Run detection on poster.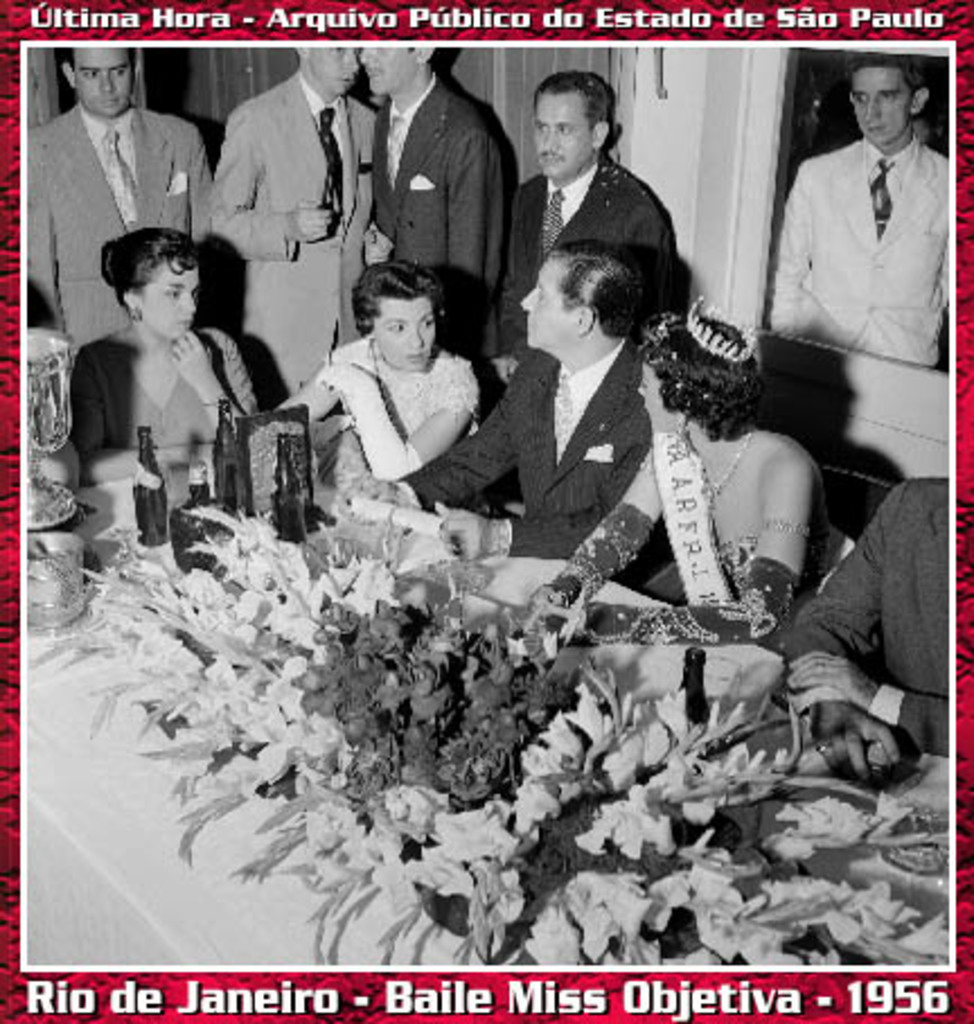
Result: left=0, top=0, right=973, bottom=1023.
